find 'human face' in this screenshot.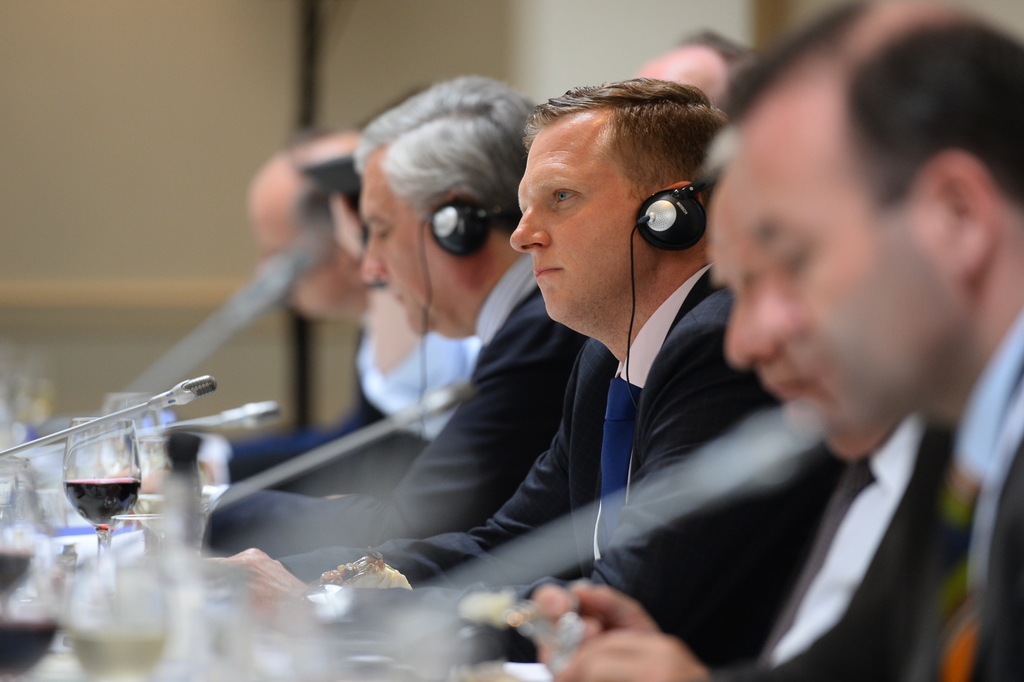
The bounding box for 'human face' is x1=716 y1=162 x2=826 y2=396.
